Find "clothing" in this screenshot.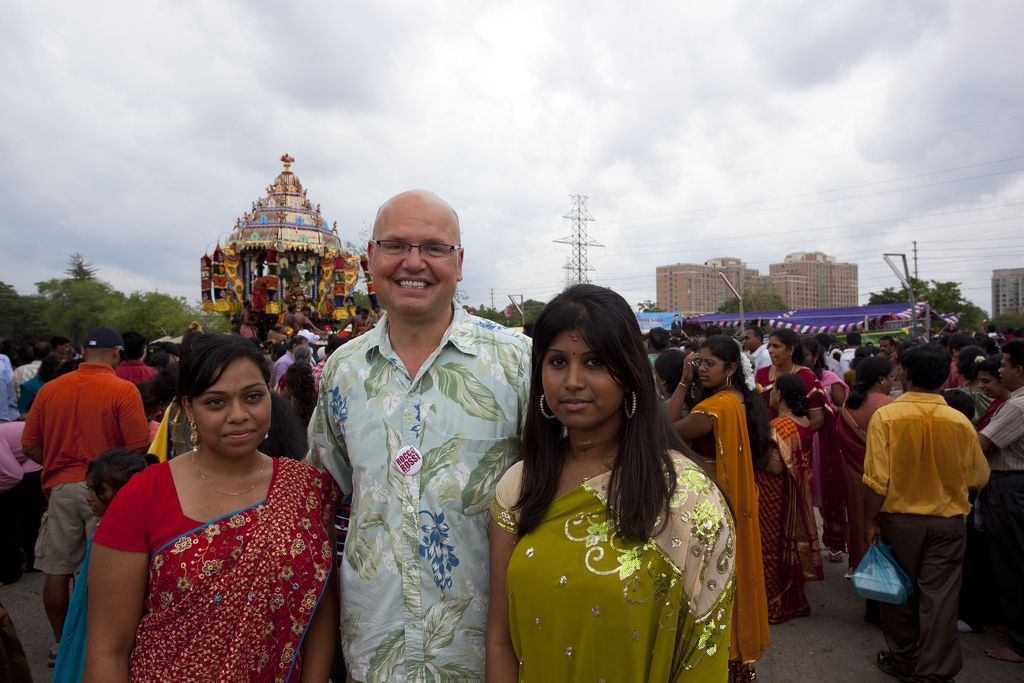
The bounding box for "clothing" is l=308, t=300, r=536, b=682.
